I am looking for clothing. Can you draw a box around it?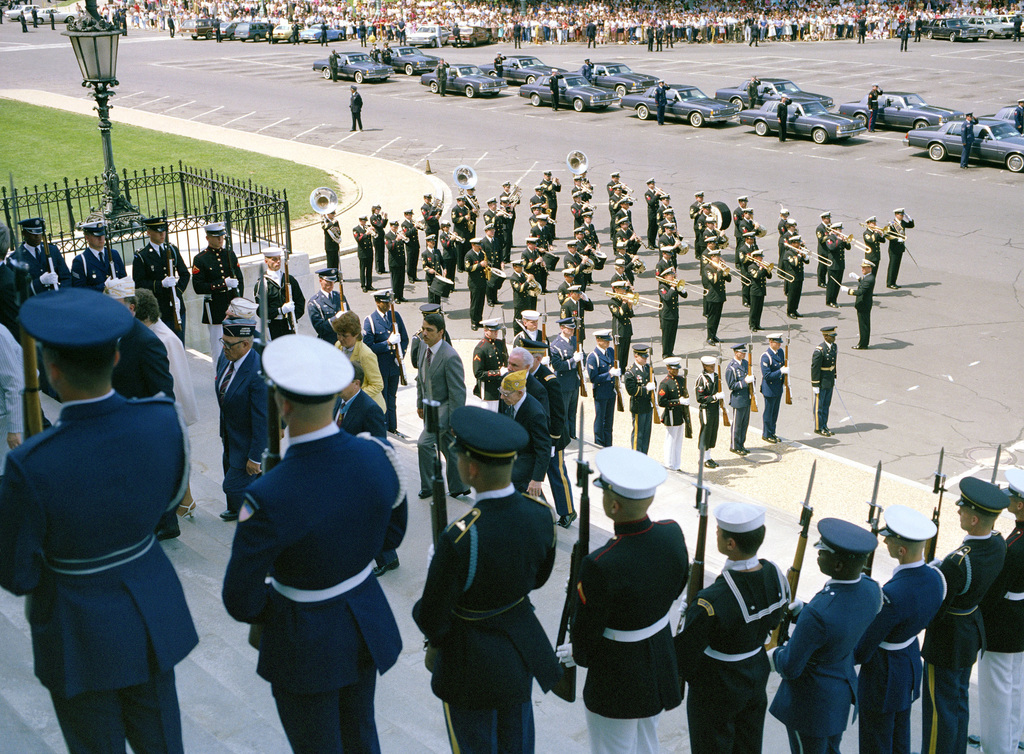
Sure, the bounding box is rect(194, 245, 245, 365).
